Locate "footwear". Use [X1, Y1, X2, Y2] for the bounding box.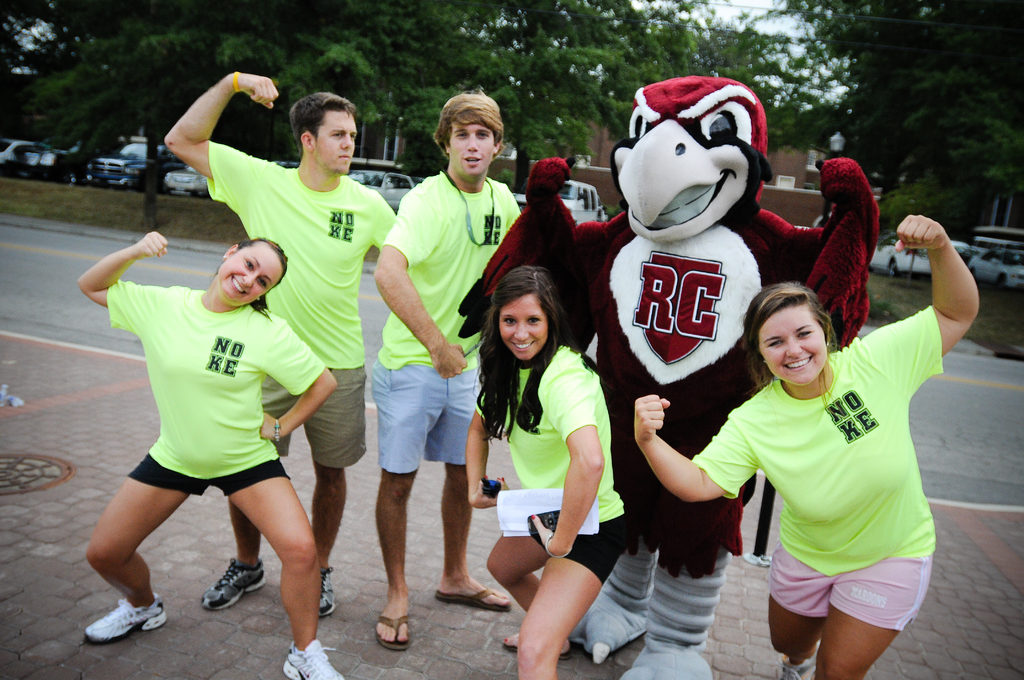
[200, 559, 269, 608].
